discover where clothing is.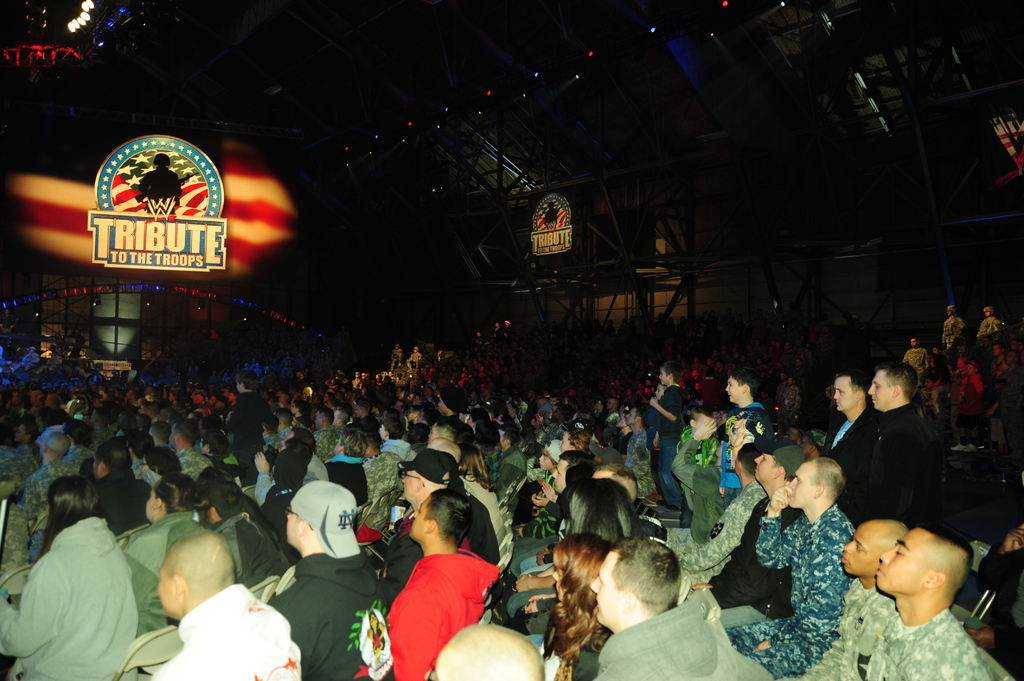
Discovered at select_region(969, 374, 996, 398).
